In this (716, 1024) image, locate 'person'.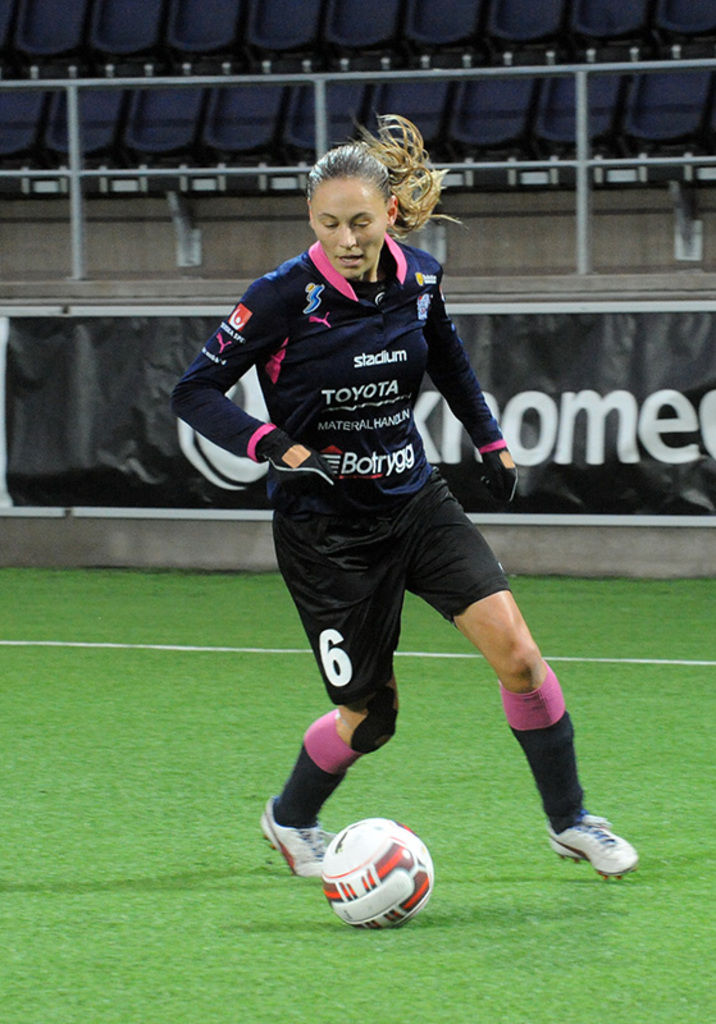
Bounding box: pyautogui.locateOnScreen(173, 110, 635, 883).
